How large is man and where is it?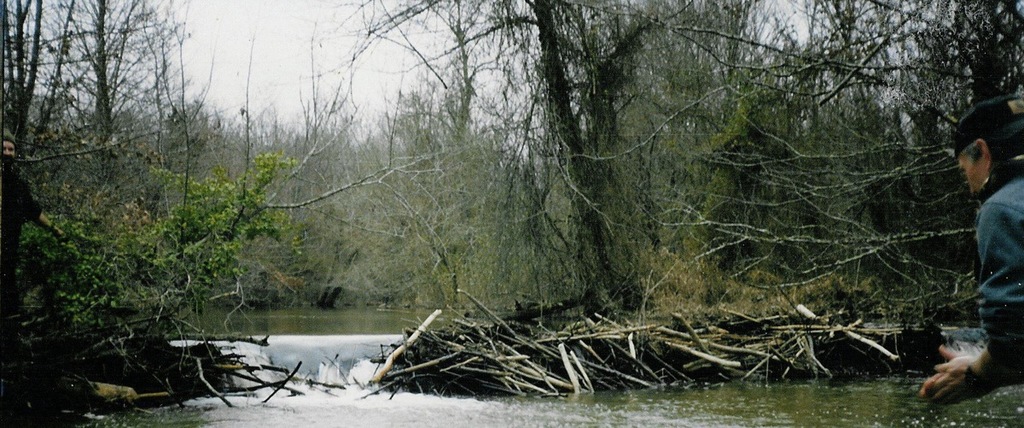
Bounding box: left=929, top=100, right=1023, bottom=389.
